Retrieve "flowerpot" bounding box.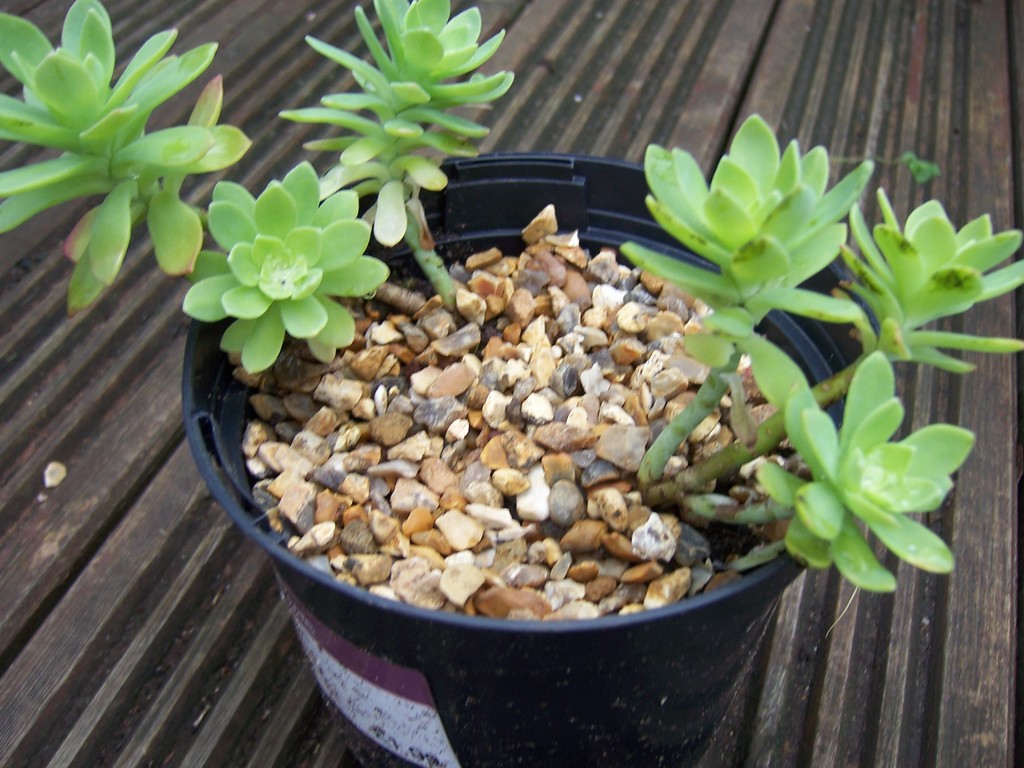
Bounding box: bbox=[183, 175, 927, 702].
